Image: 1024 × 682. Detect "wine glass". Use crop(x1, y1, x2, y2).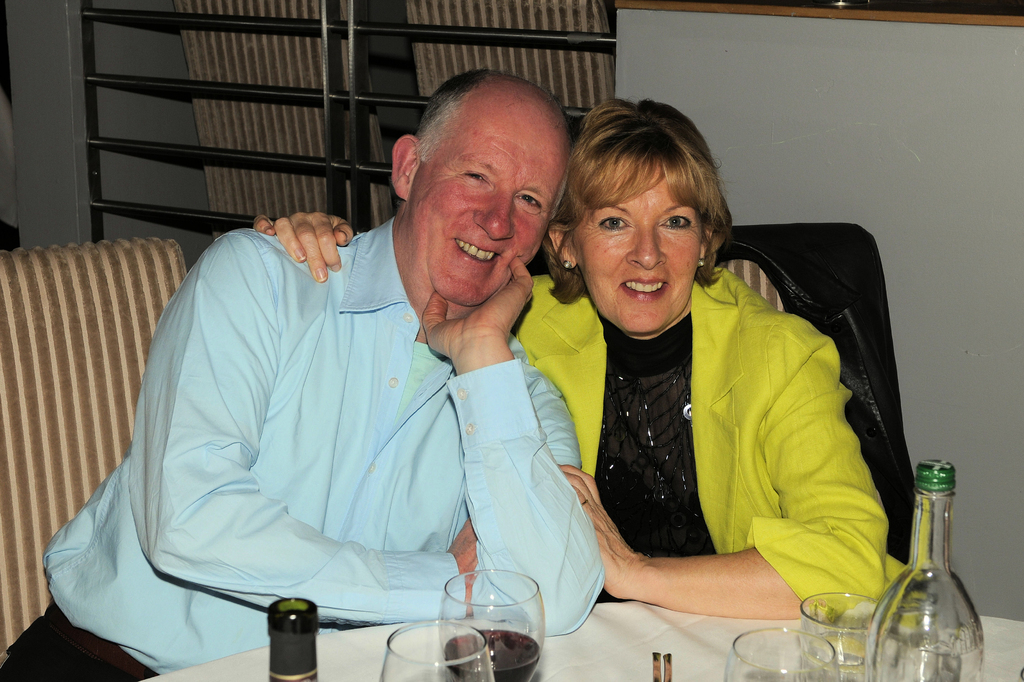
crop(380, 621, 492, 681).
